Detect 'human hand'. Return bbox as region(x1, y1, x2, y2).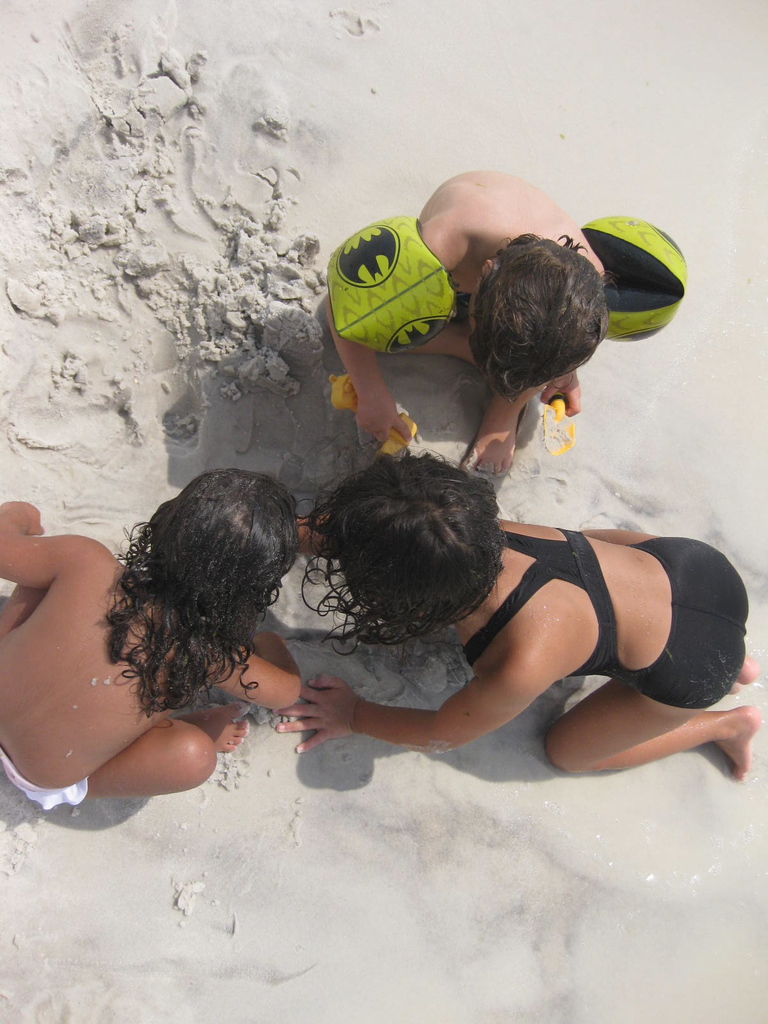
region(285, 675, 381, 761).
